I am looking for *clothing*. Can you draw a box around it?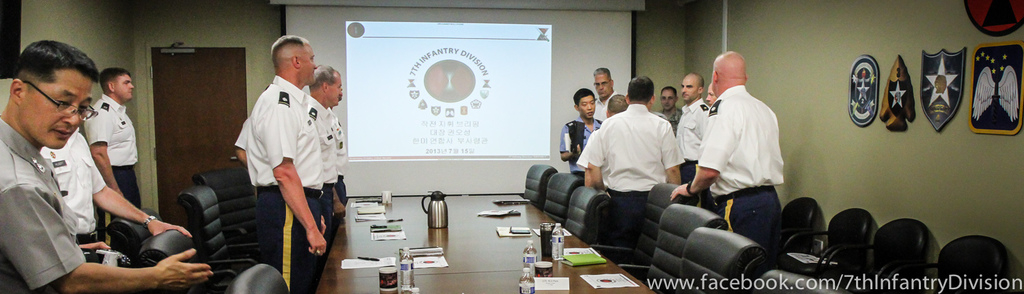
Sure, the bounding box is rect(651, 112, 677, 122).
